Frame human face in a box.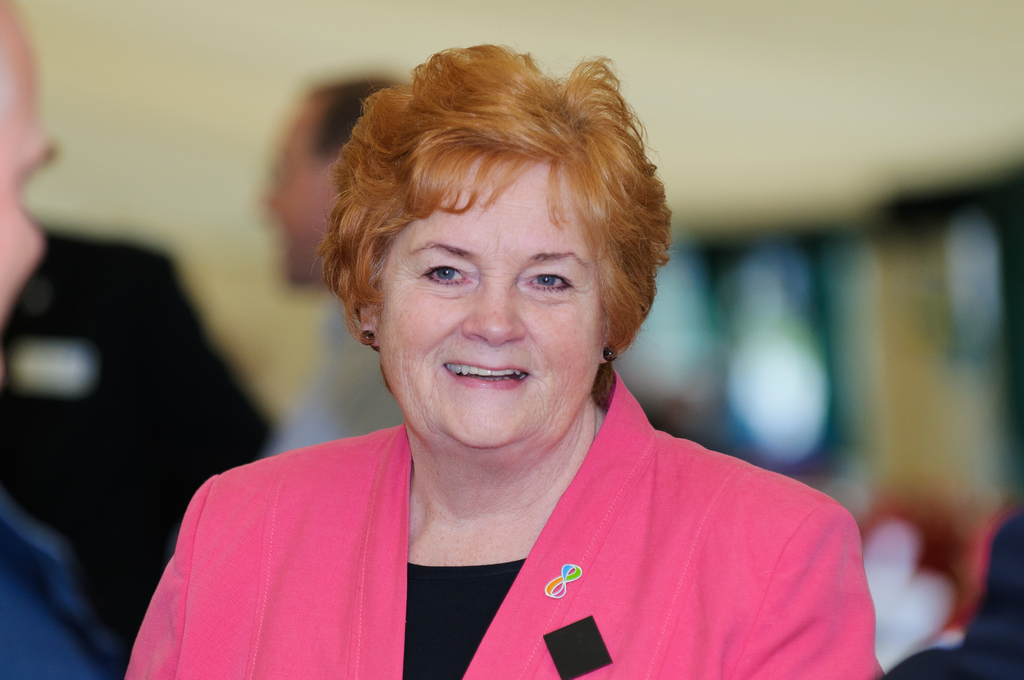
380:154:608:444.
